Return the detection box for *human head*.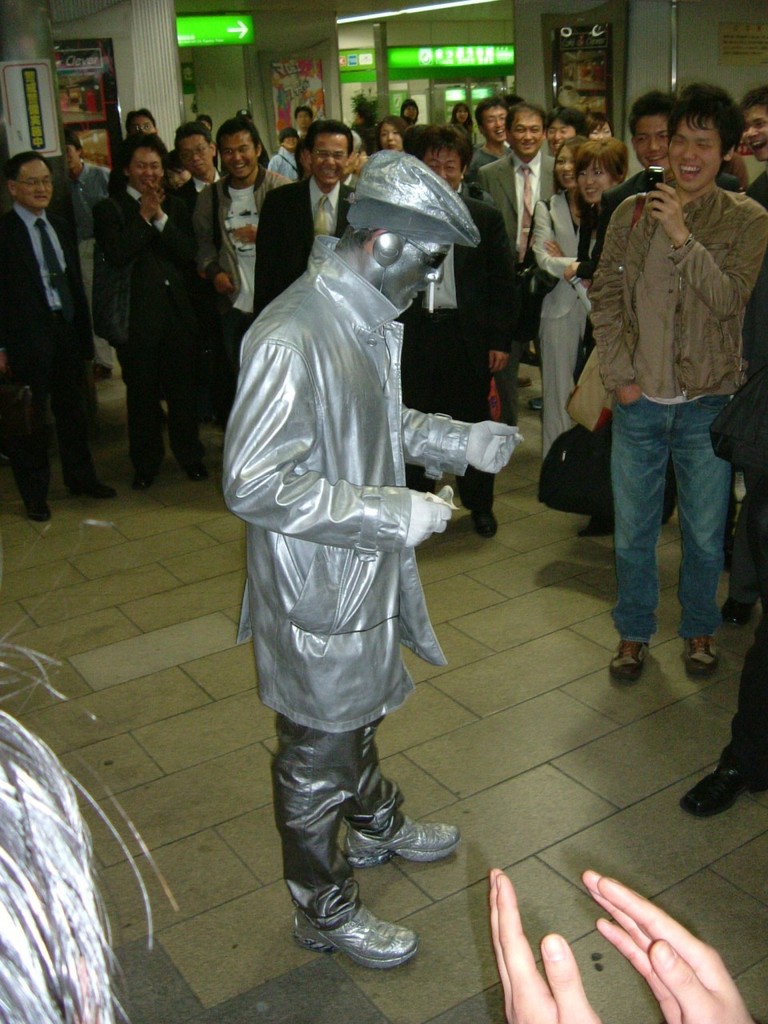
{"x1": 402, "y1": 96, "x2": 421, "y2": 122}.
